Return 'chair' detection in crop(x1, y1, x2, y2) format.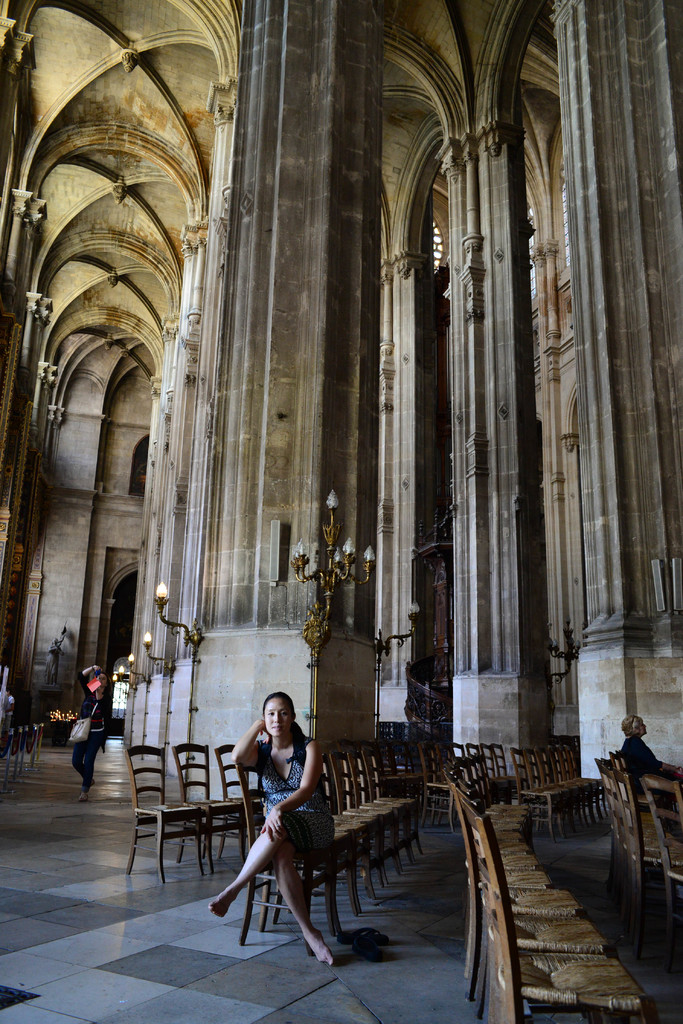
crop(168, 739, 251, 888).
